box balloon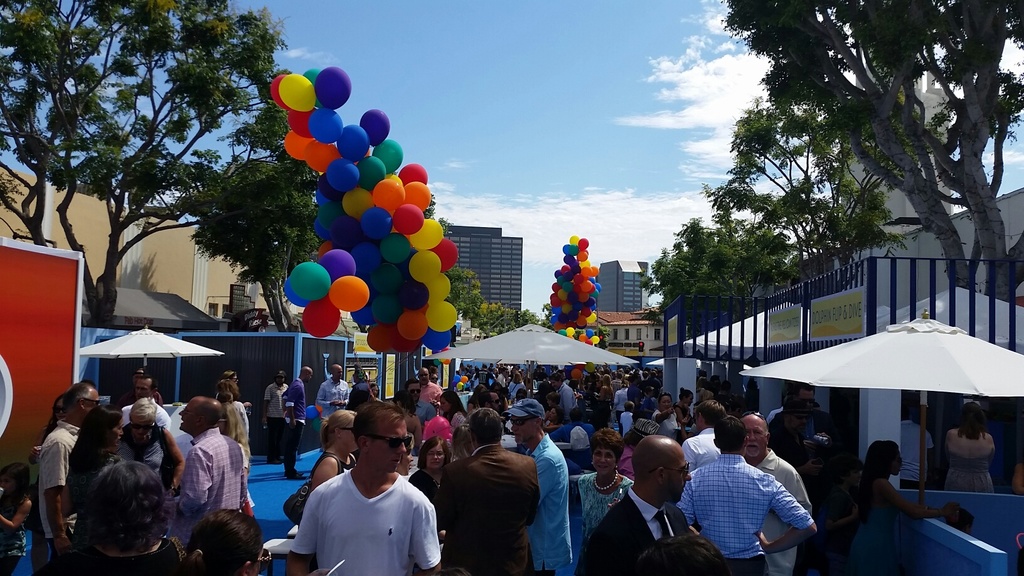
box(324, 274, 366, 309)
